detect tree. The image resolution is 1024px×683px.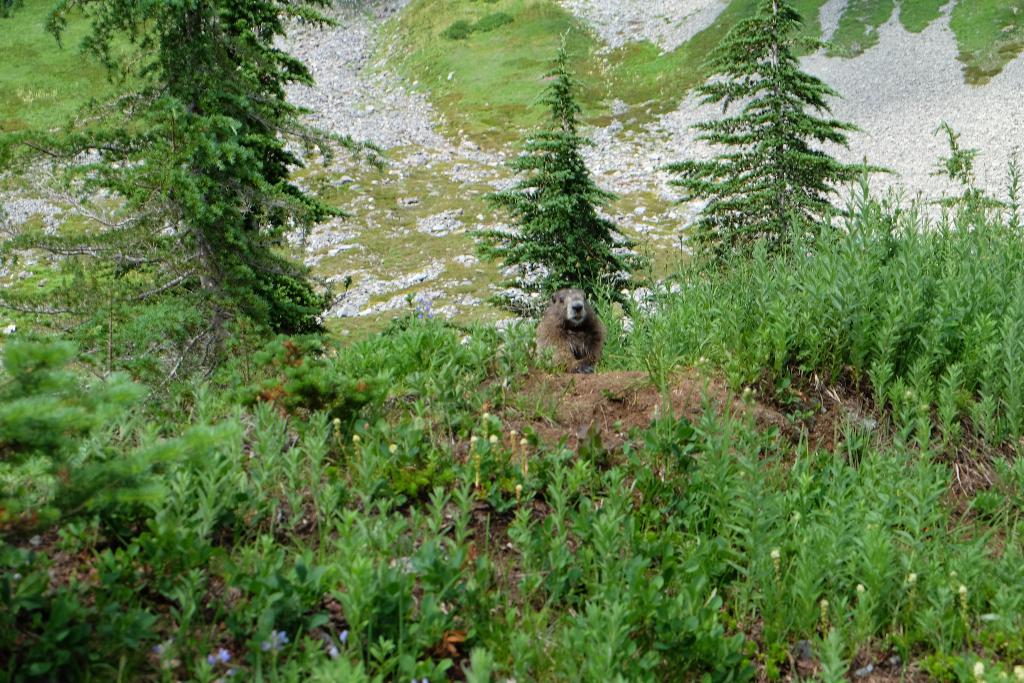
(left=0, top=0, right=358, bottom=344).
